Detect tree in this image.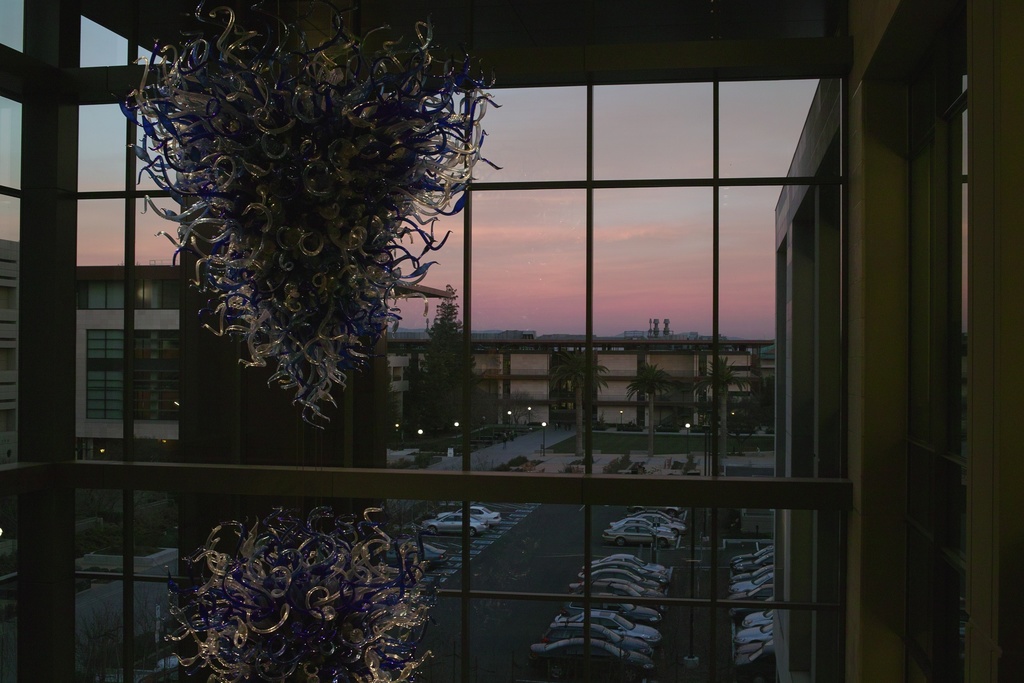
Detection: (left=625, top=360, right=681, bottom=457).
